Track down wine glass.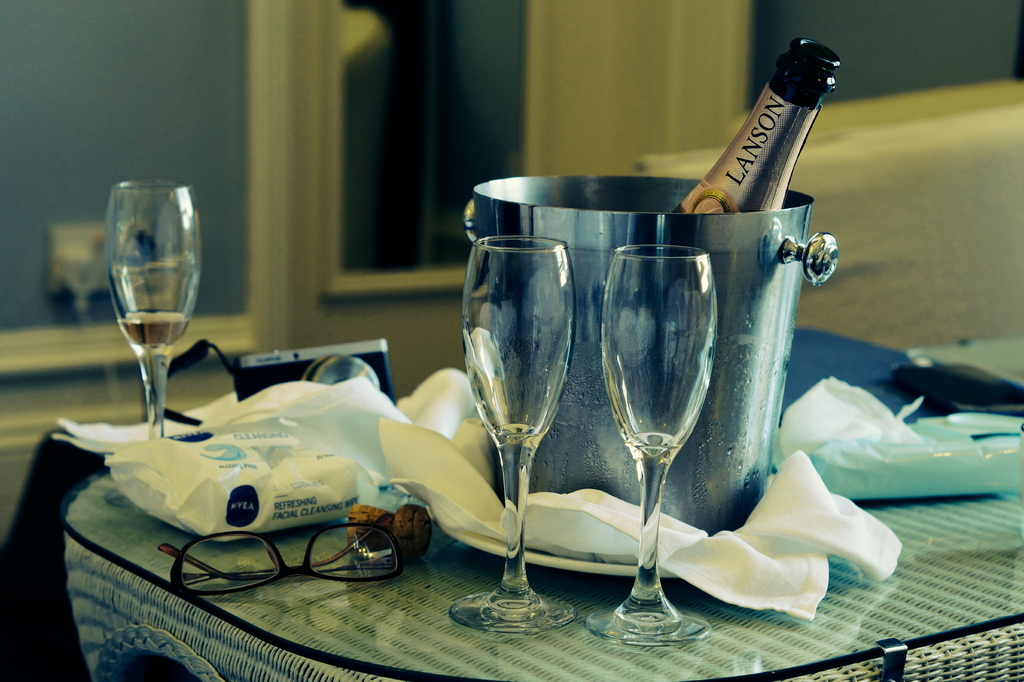
Tracked to 586, 249, 707, 648.
